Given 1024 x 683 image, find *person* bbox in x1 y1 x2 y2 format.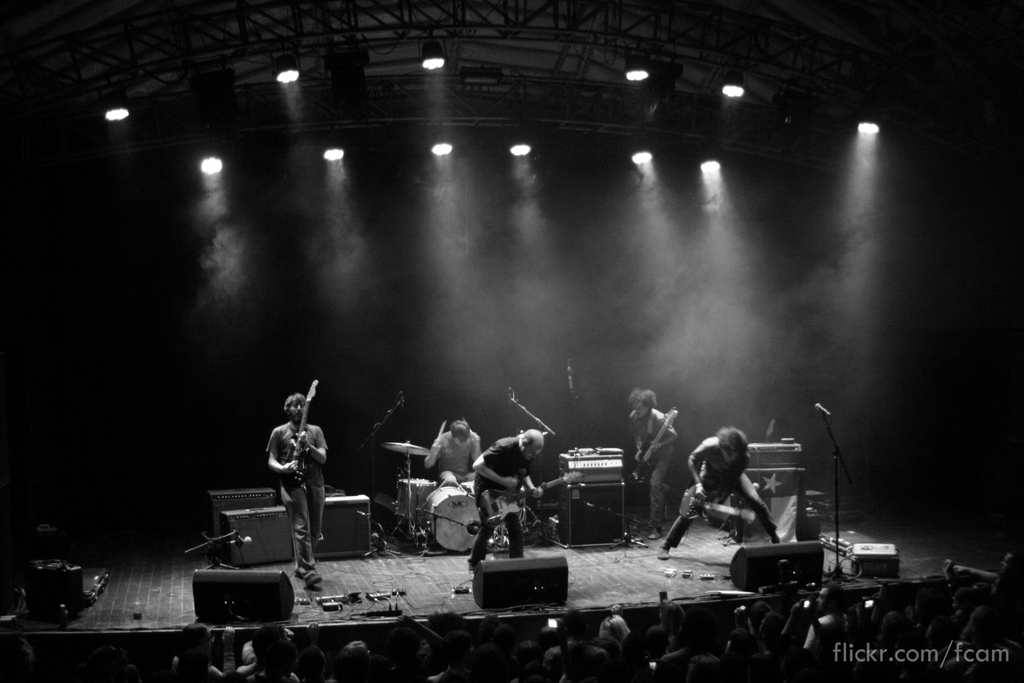
476 423 550 566.
